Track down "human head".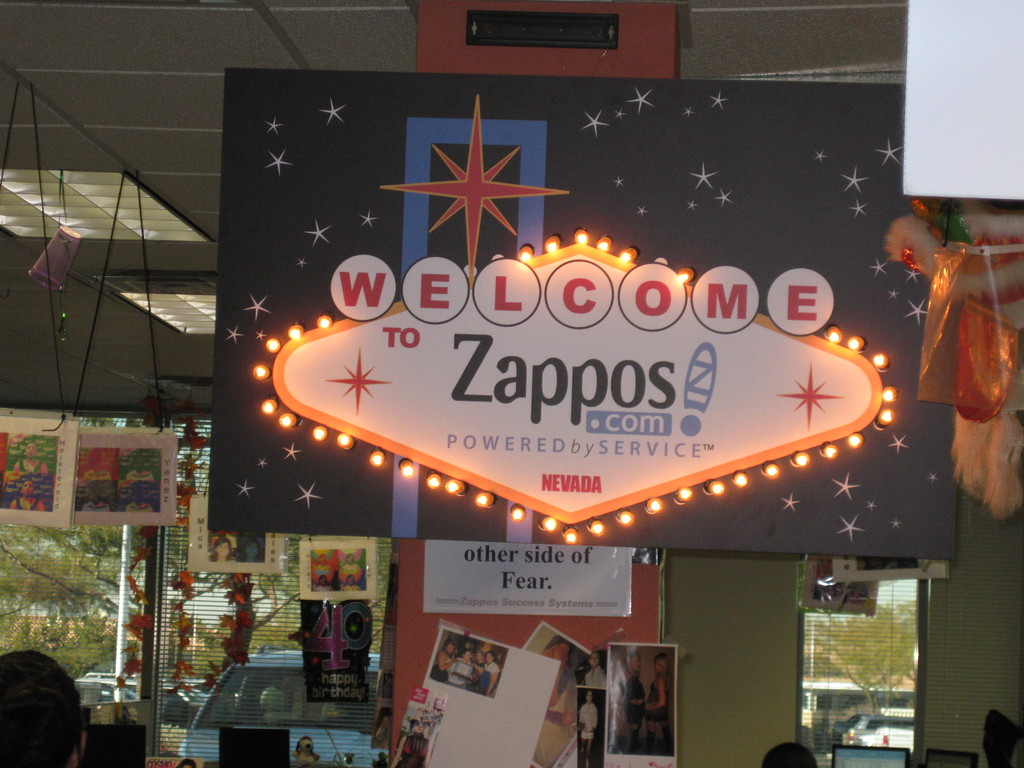
Tracked to [90,454,103,472].
